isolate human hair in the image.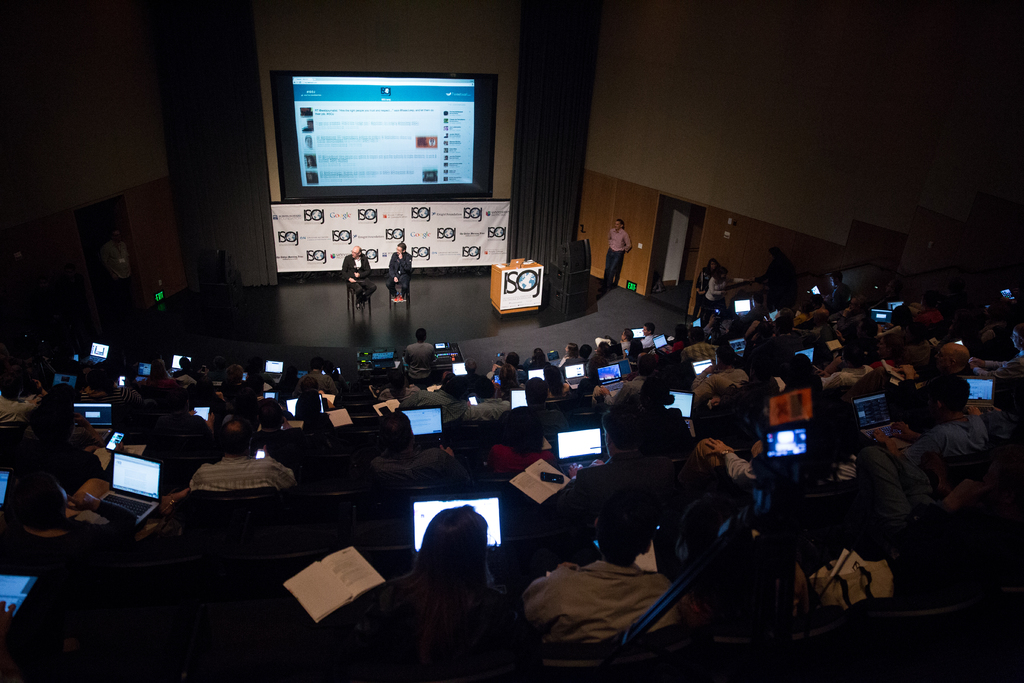
Isolated region: {"x1": 786, "y1": 352, "x2": 815, "y2": 389}.
